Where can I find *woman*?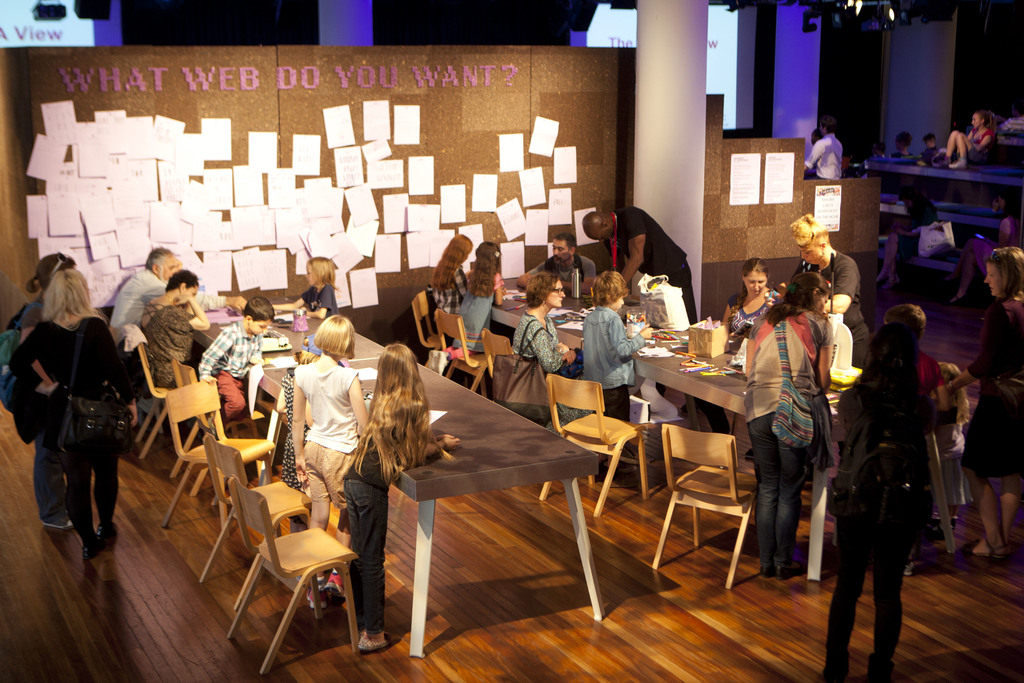
You can find it at (left=719, top=257, right=781, bottom=347).
